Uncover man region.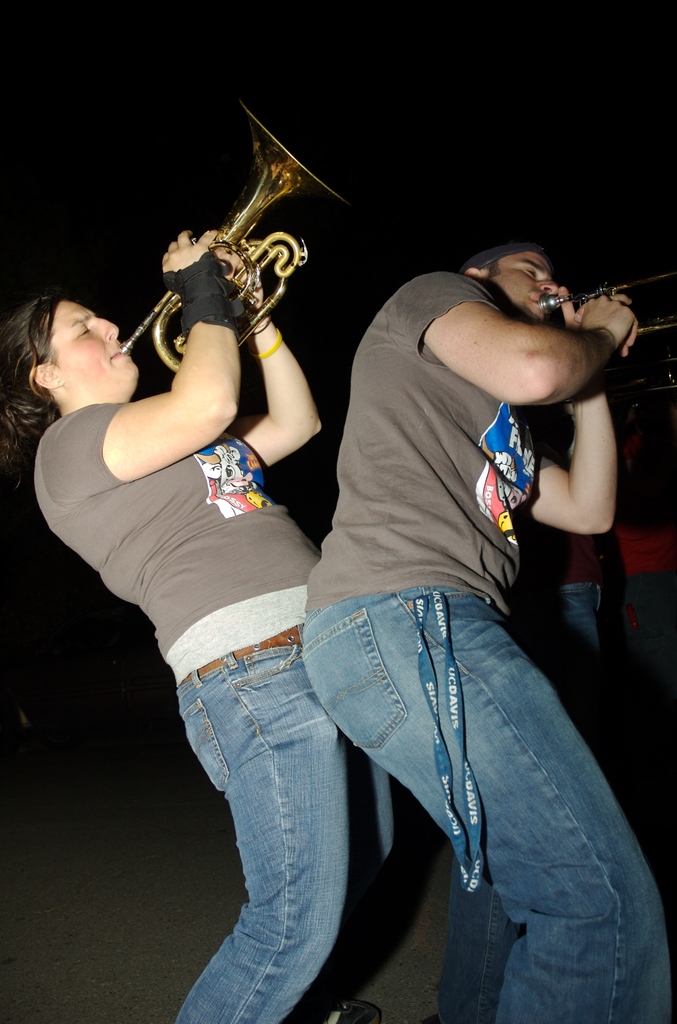
Uncovered: 0,92,632,840.
